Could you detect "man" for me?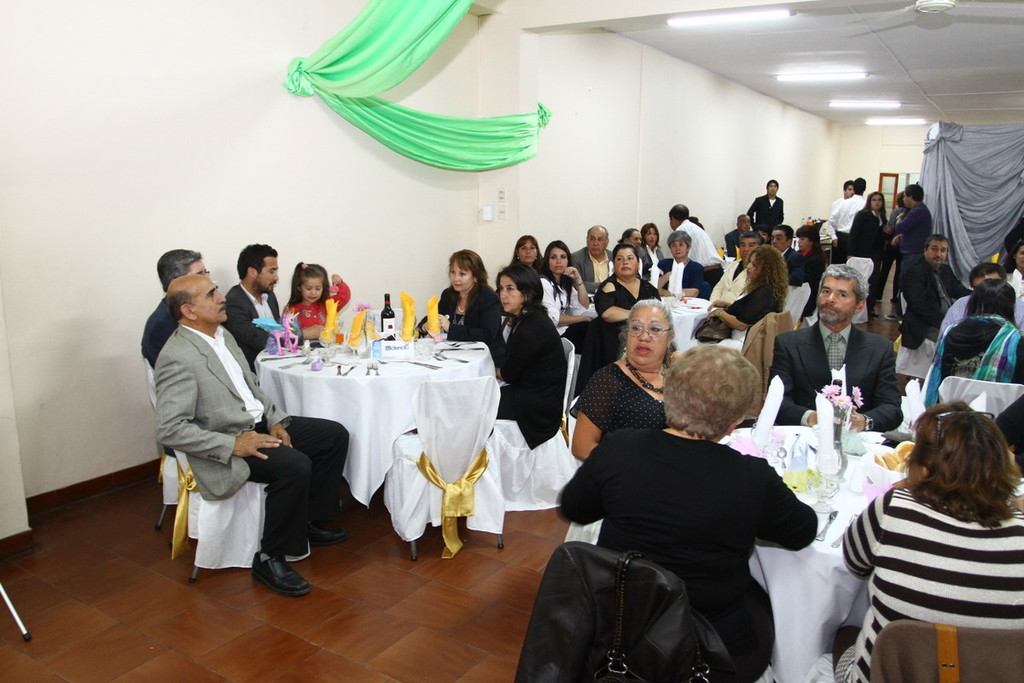
Detection result: (x1=831, y1=178, x2=854, y2=207).
